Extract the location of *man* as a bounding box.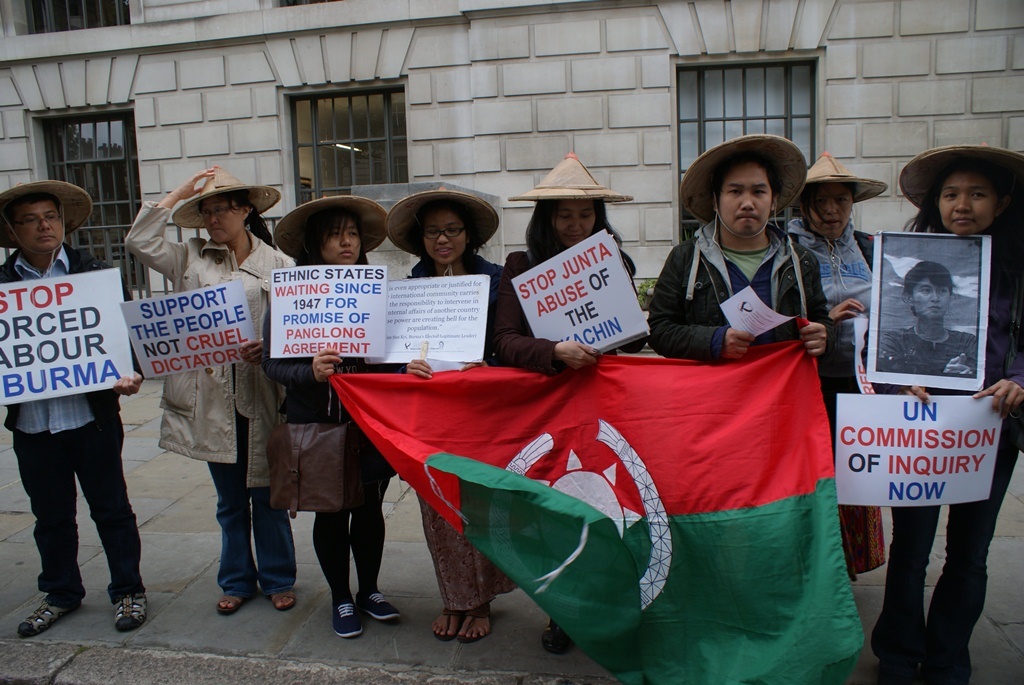
locate(0, 179, 149, 641).
